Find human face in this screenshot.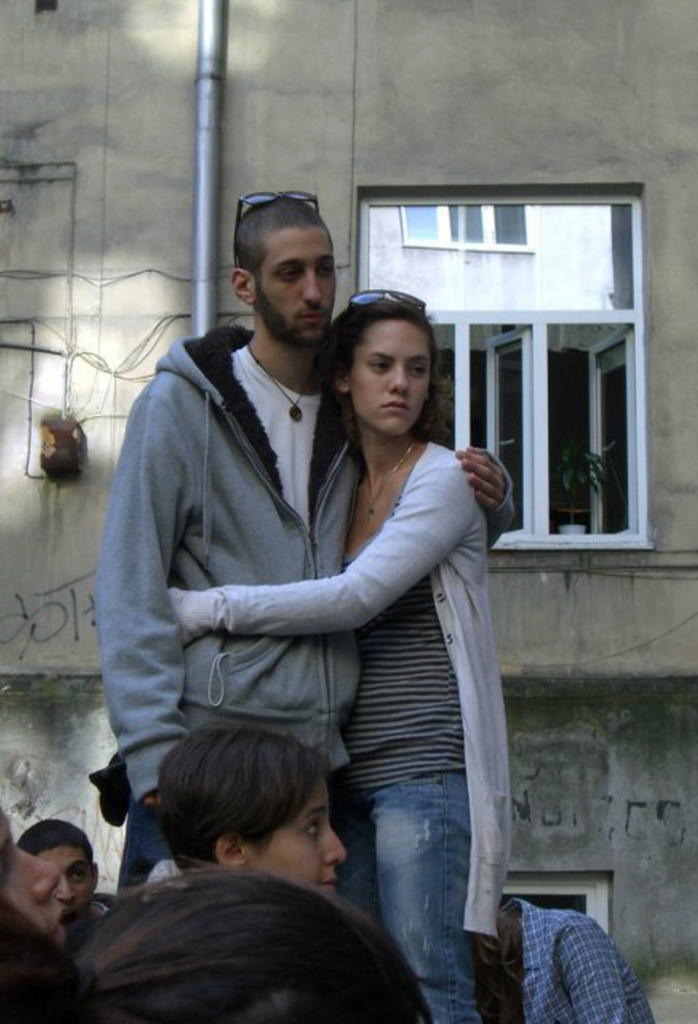
The bounding box for human face is [260, 780, 342, 889].
